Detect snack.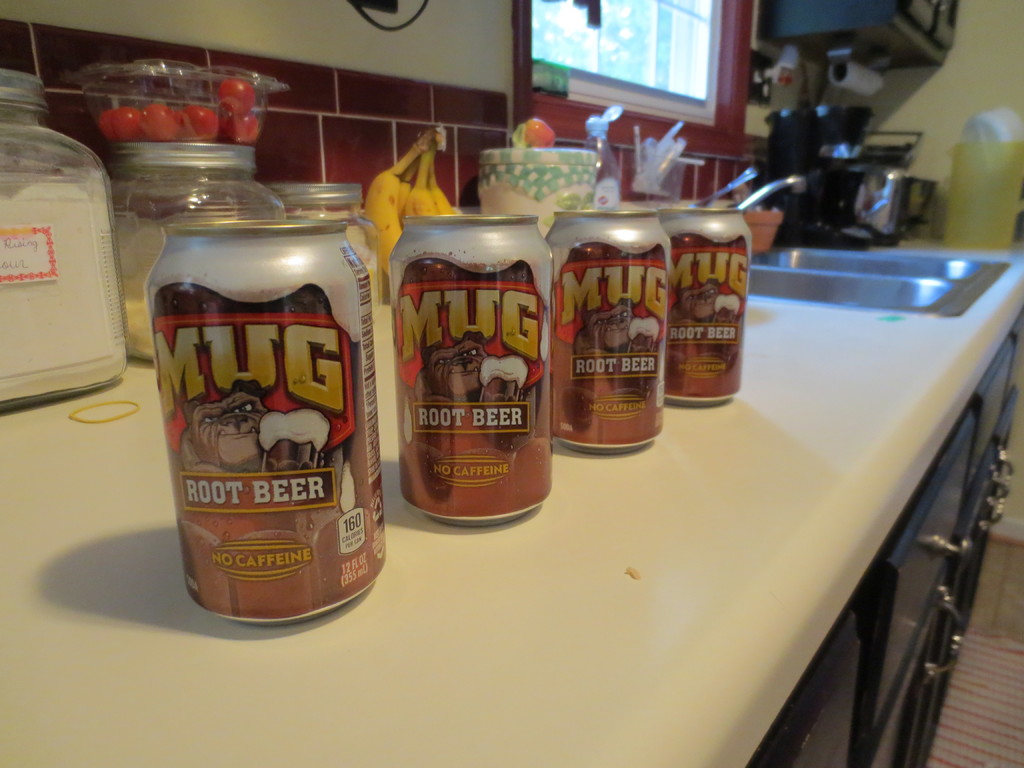
Detected at 397:217:555:522.
